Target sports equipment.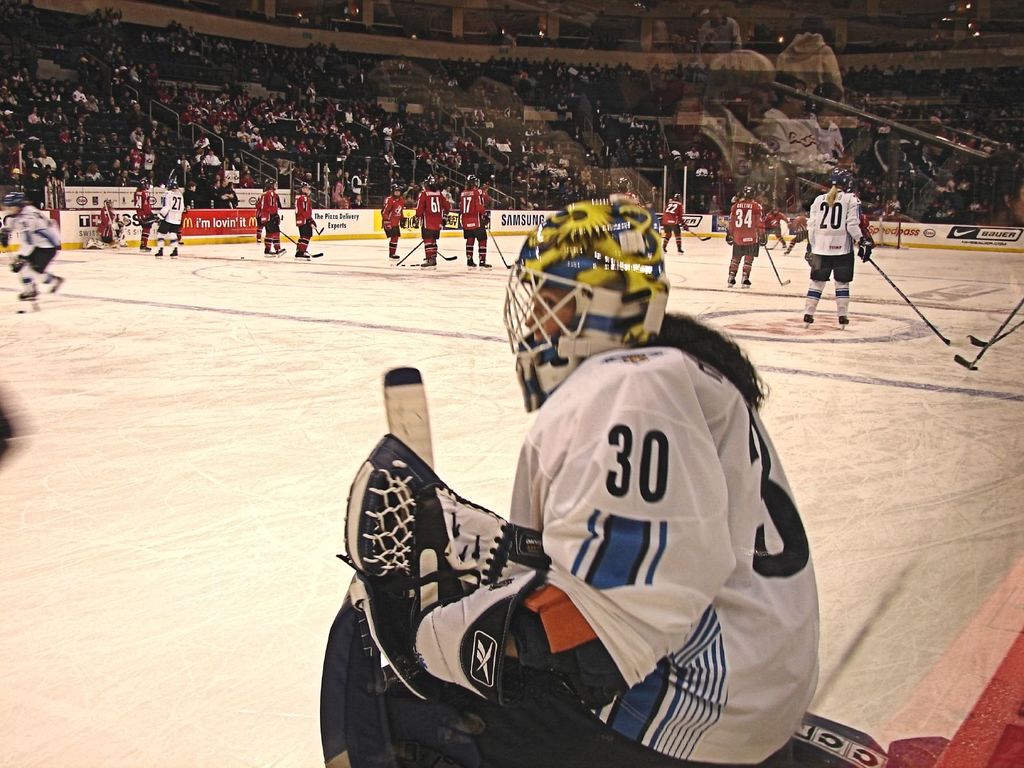
Target region: {"x1": 673, "y1": 193, "x2": 683, "y2": 202}.
